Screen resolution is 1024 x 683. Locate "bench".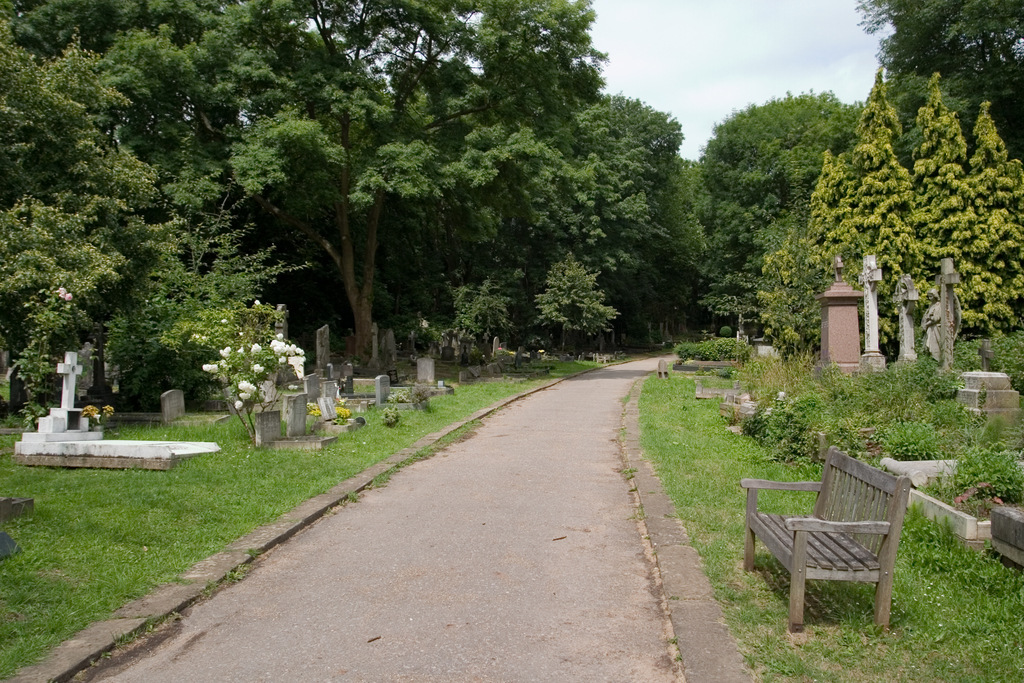
bbox=(761, 493, 918, 647).
